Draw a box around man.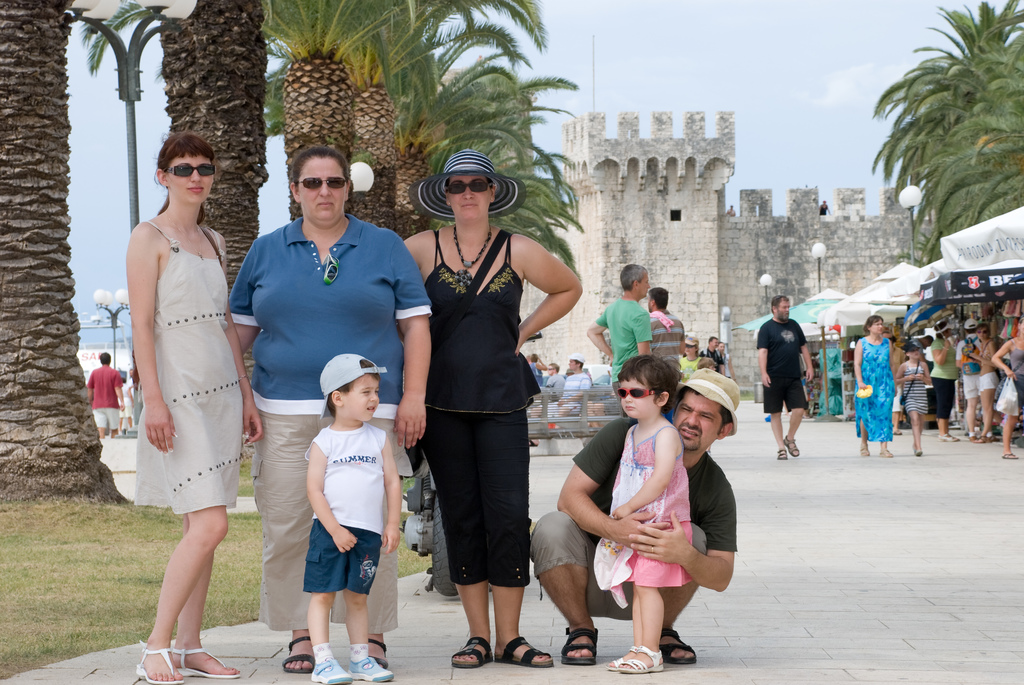
l=532, t=367, r=745, b=666.
